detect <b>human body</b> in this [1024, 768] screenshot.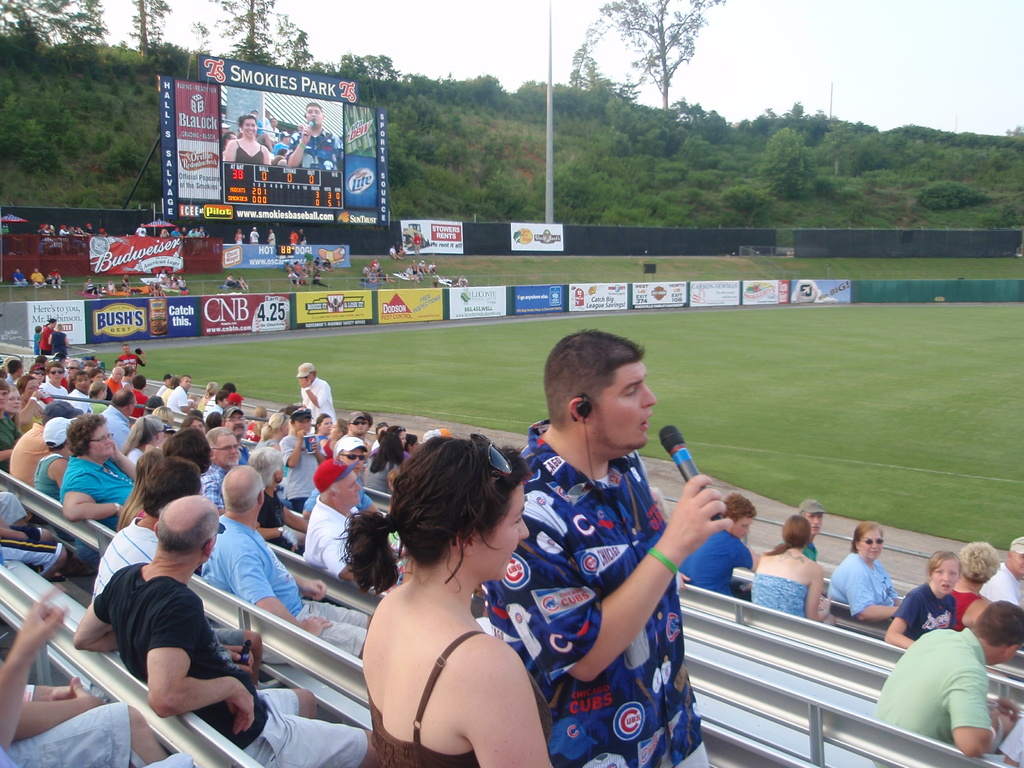
Detection: (left=0, top=486, right=70, bottom=580).
